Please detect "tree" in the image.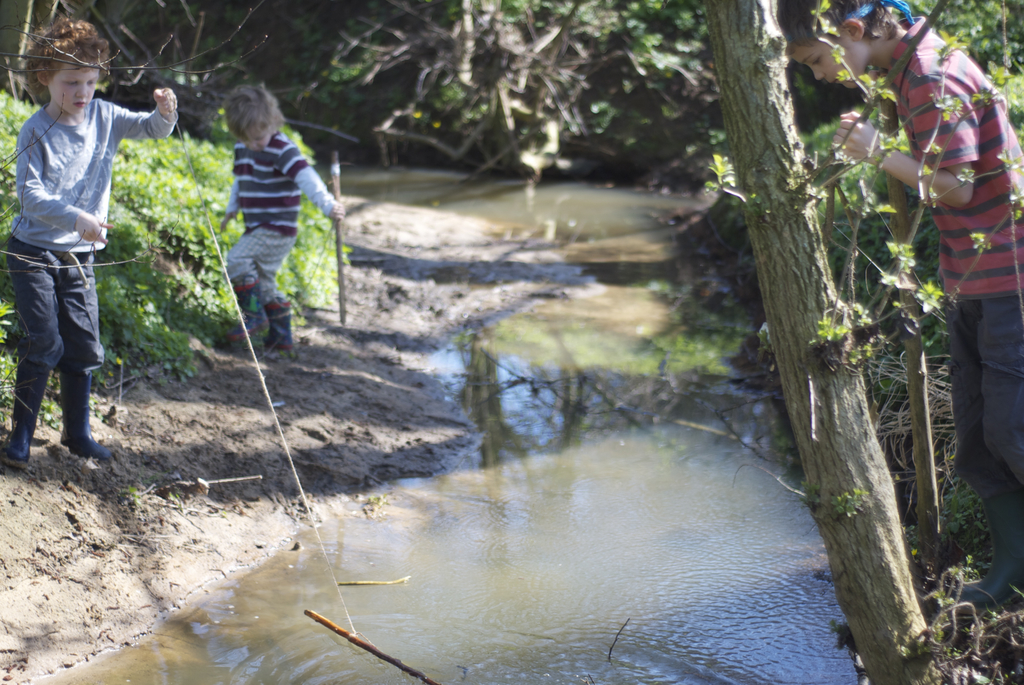
[648, 6, 977, 607].
